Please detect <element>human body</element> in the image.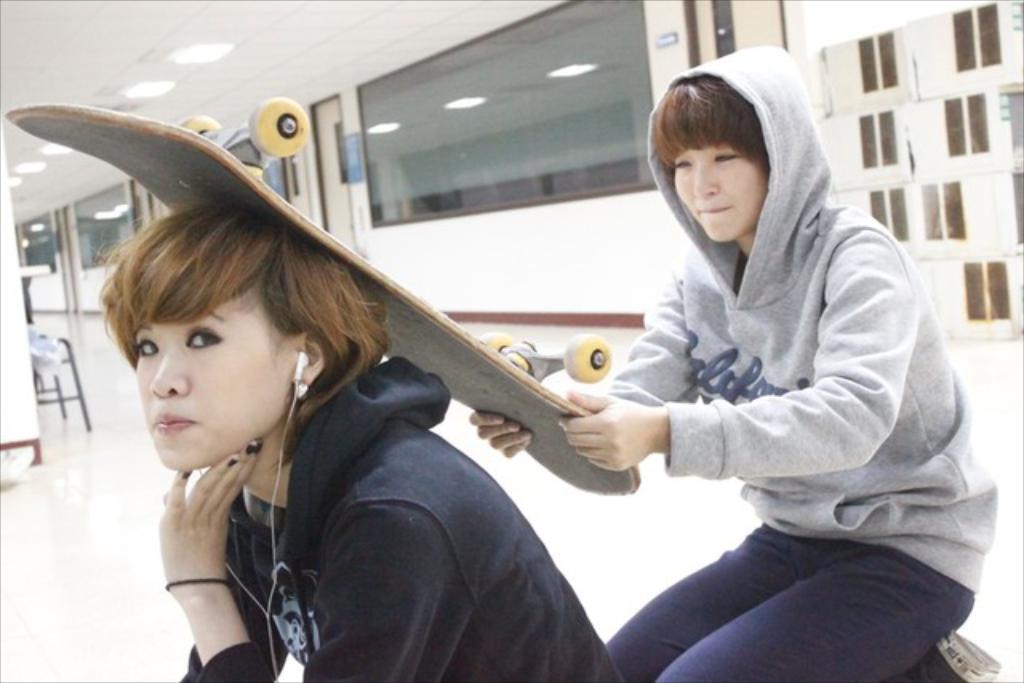
538:46:970:662.
